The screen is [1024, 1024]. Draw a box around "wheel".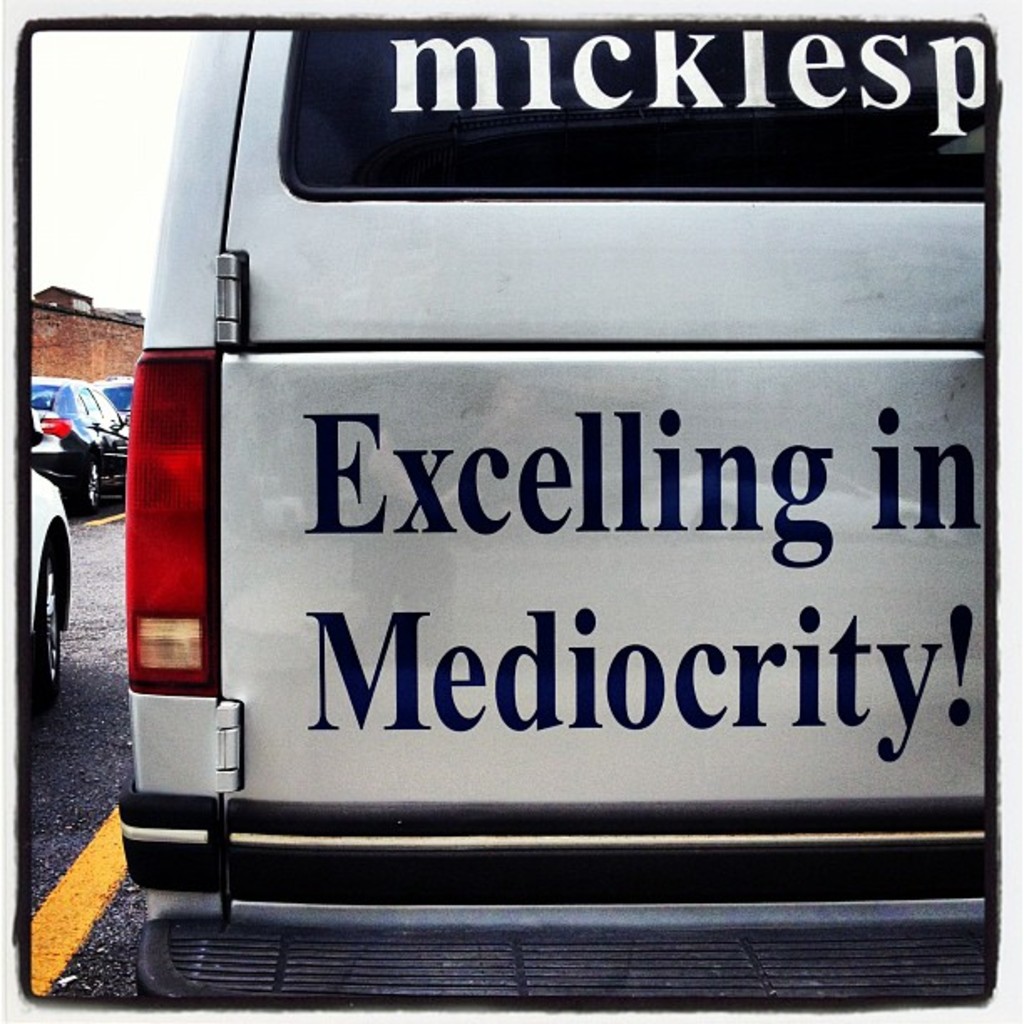
79:460:97:515.
